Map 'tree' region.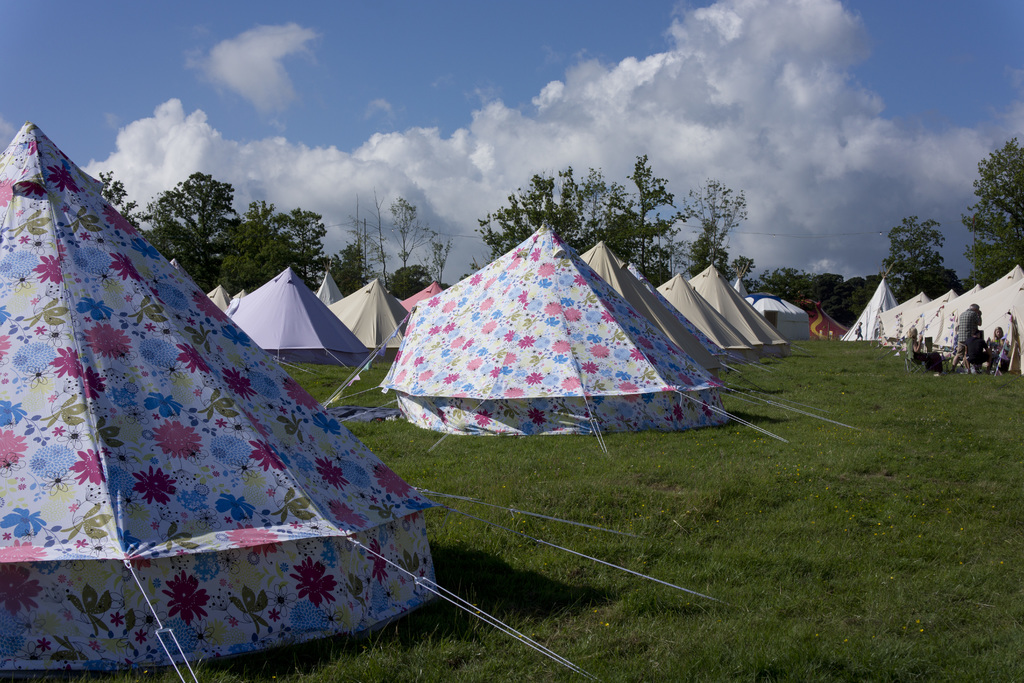
Mapped to [x1=961, y1=135, x2=1023, y2=292].
